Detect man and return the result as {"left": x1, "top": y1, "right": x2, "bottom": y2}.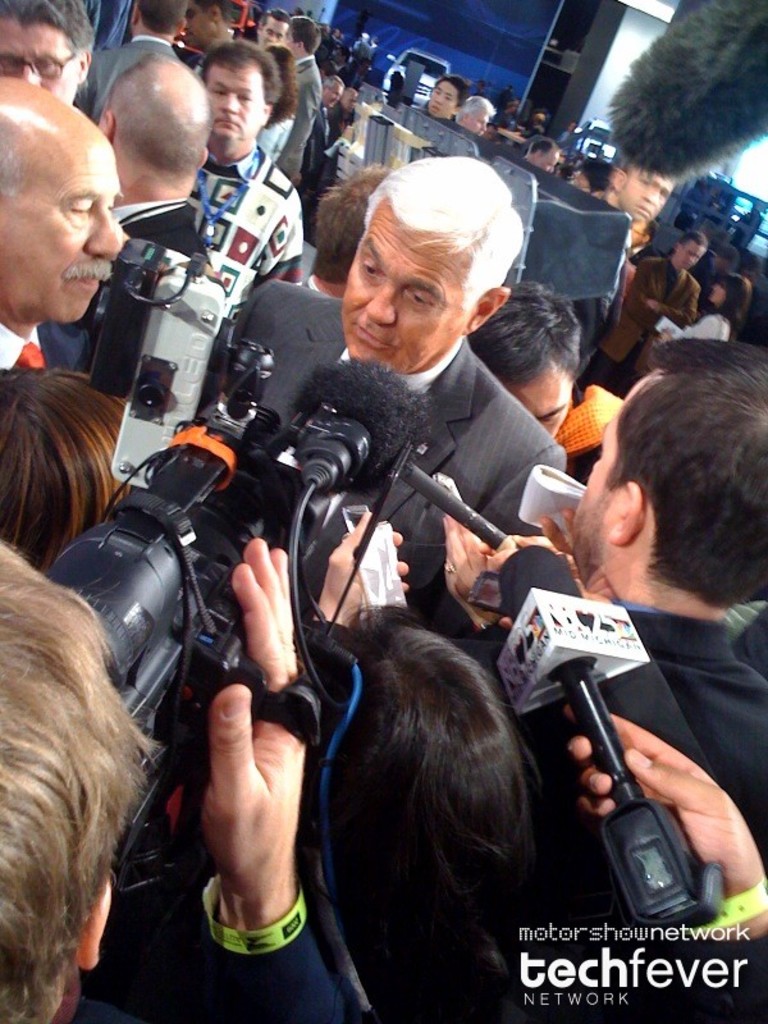
{"left": 282, "top": 15, "right": 315, "bottom": 179}.
